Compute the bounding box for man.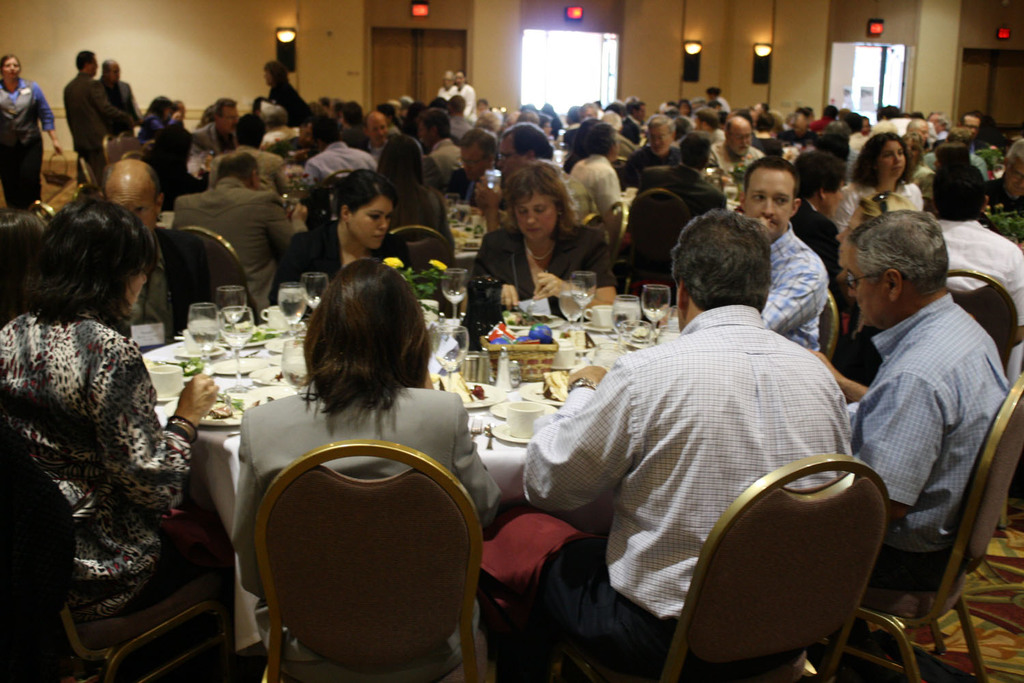
(left=565, top=120, right=631, bottom=217).
